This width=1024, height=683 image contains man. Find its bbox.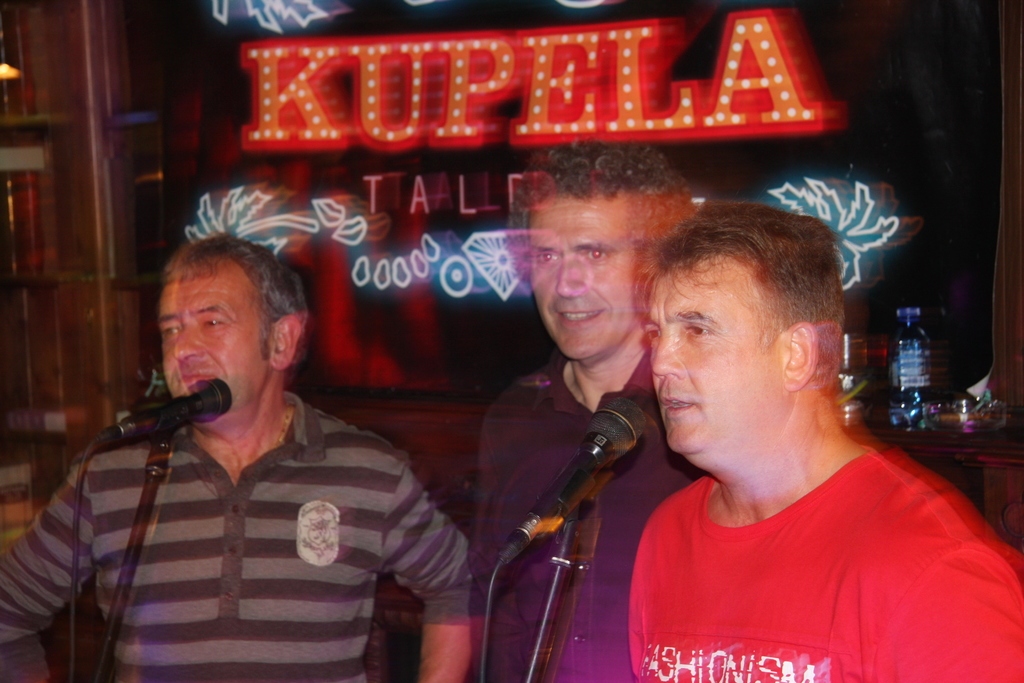
bbox=(452, 149, 694, 682).
